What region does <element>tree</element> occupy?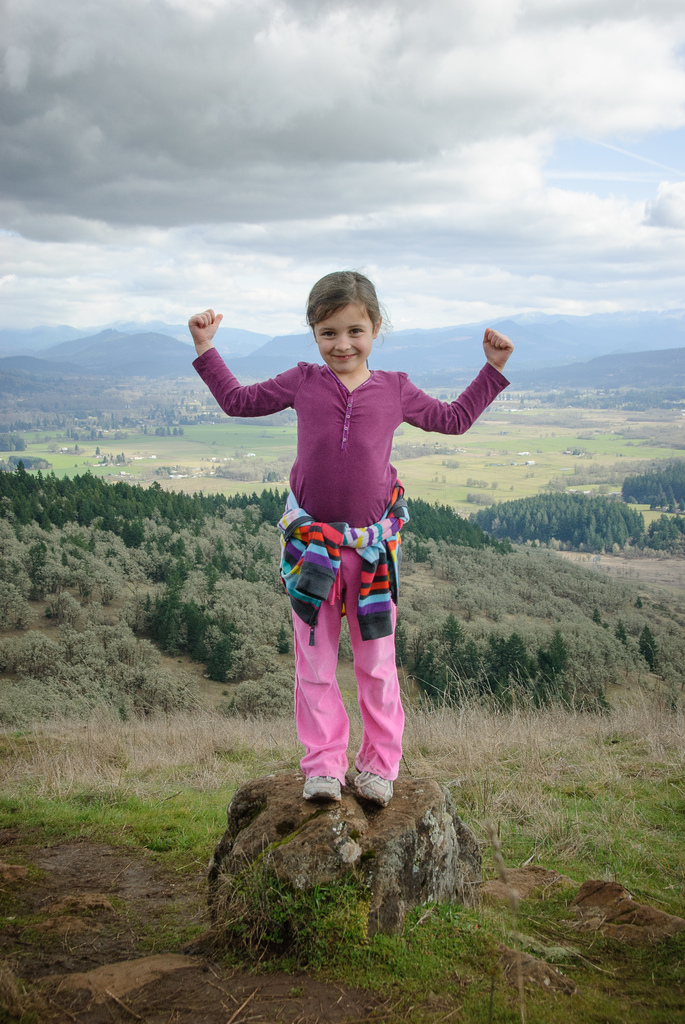
box(95, 447, 100, 454).
